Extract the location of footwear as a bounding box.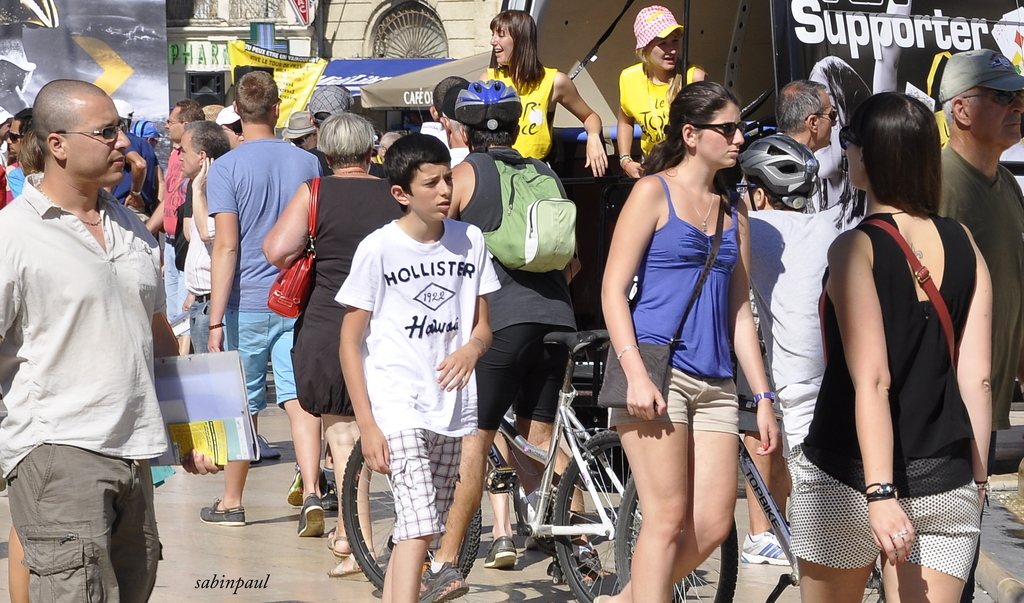
483, 534, 518, 574.
